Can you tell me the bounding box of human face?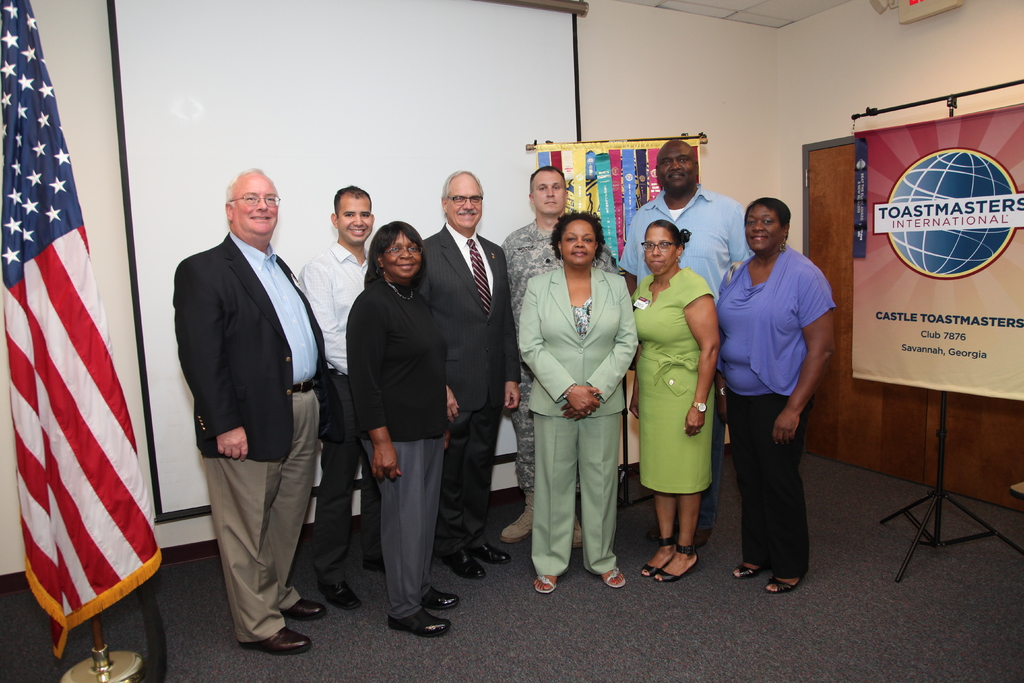
[left=234, top=177, right=278, bottom=233].
